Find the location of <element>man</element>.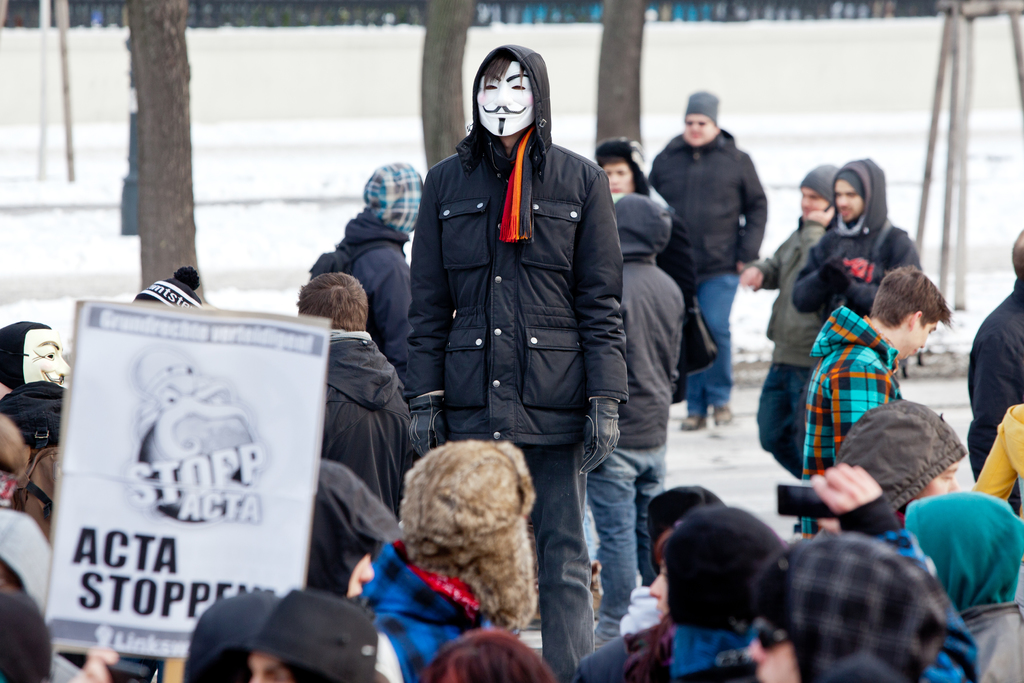
Location: 69 588 379 682.
